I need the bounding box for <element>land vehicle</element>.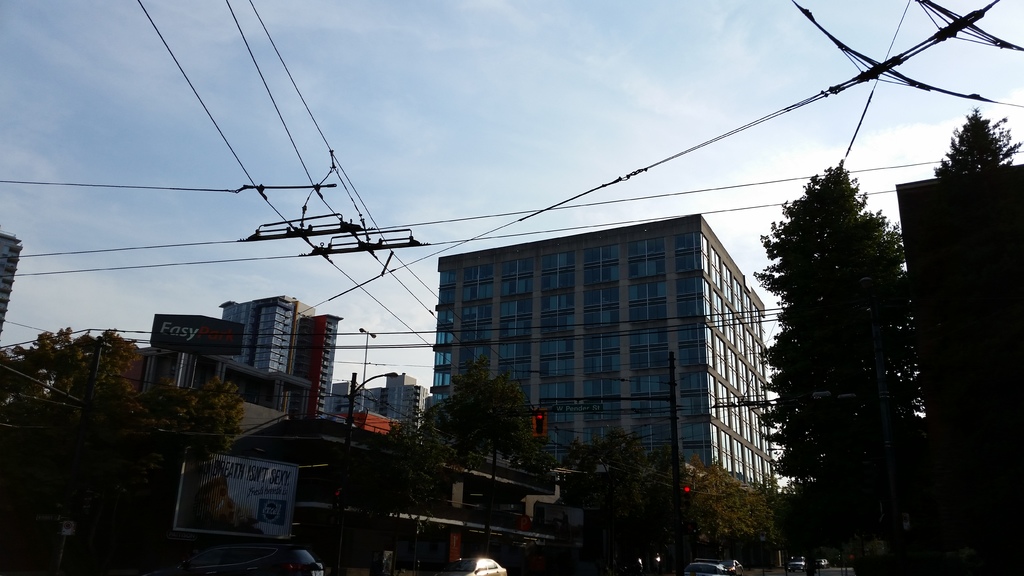
Here it is: detection(786, 553, 806, 573).
